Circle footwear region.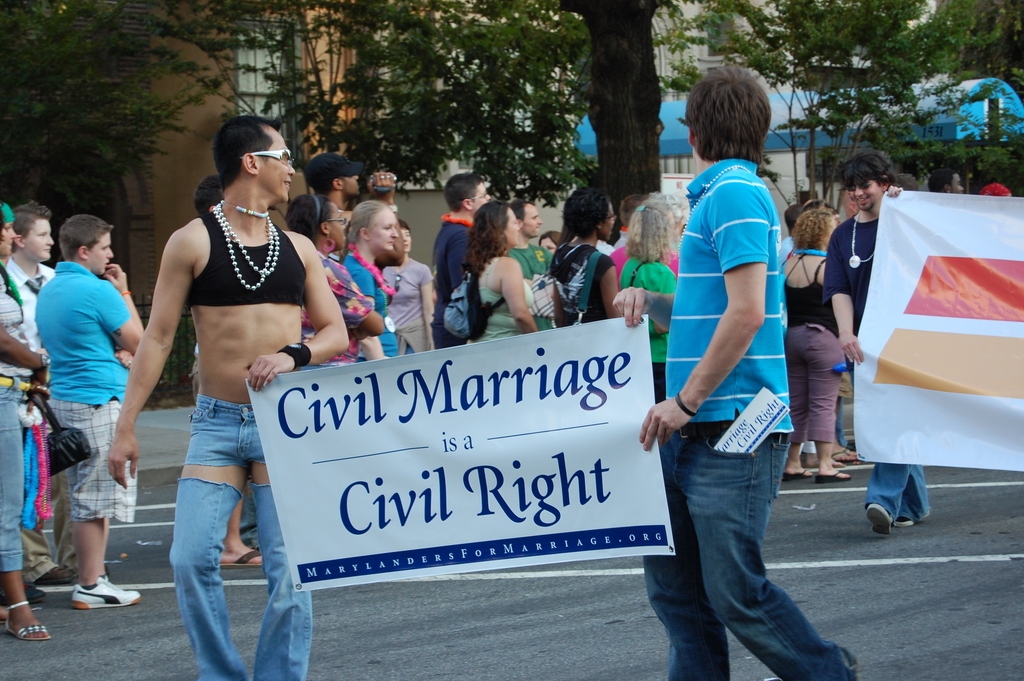
Region: locate(815, 470, 851, 484).
